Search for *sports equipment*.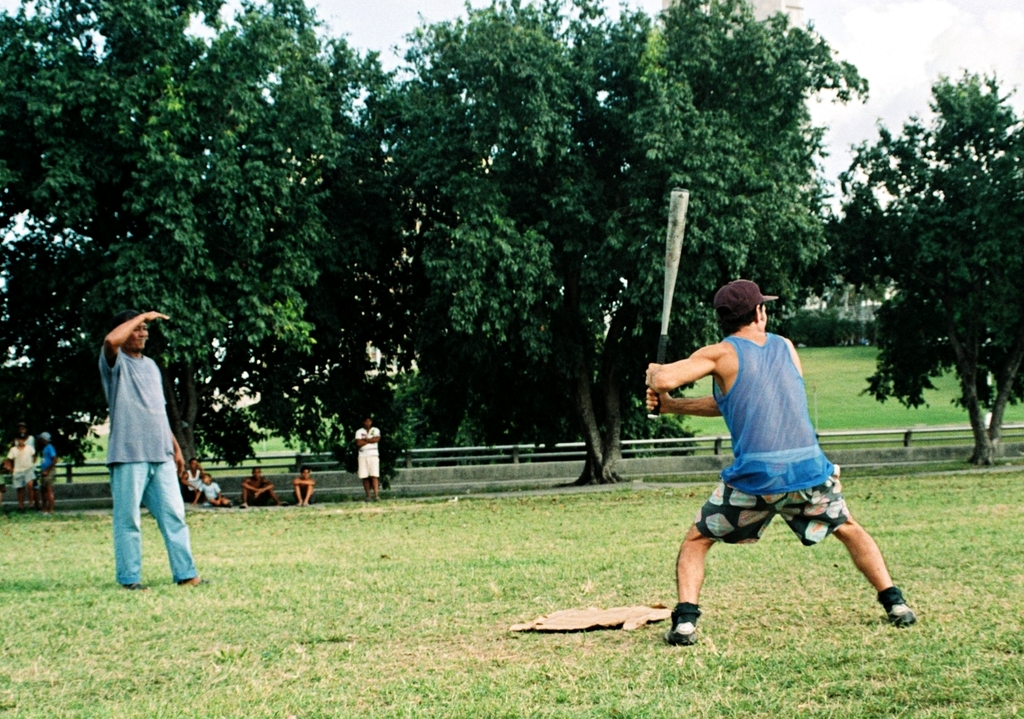
Found at 643,185,691,421.
